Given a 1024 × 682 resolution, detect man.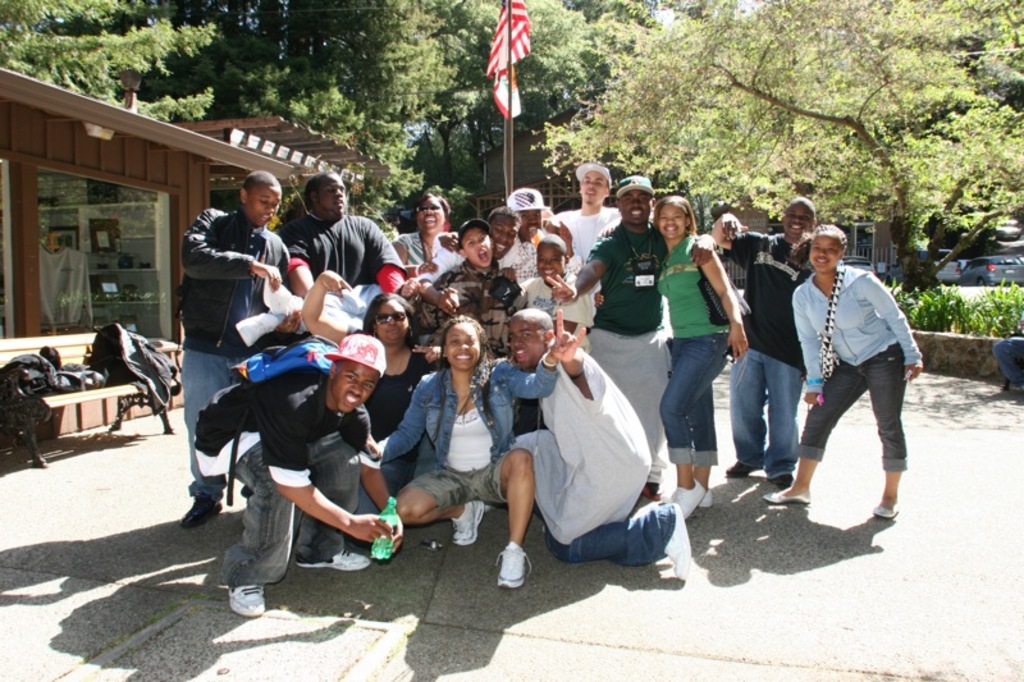
(280,168,404,311).
